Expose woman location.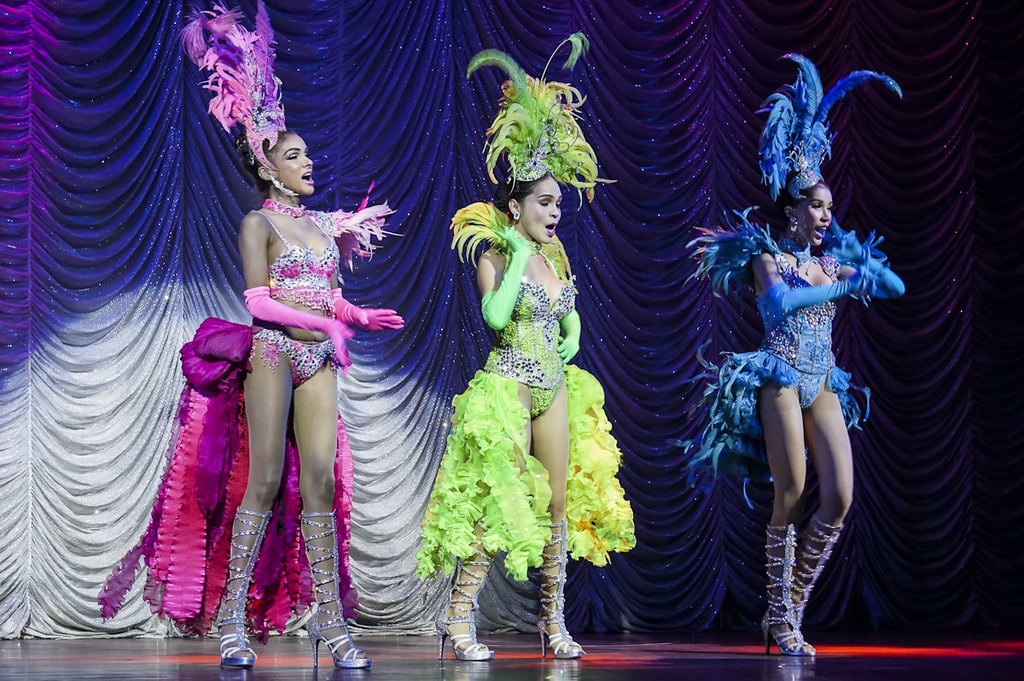
Exposed at detection(736, 178, 914, 666).
